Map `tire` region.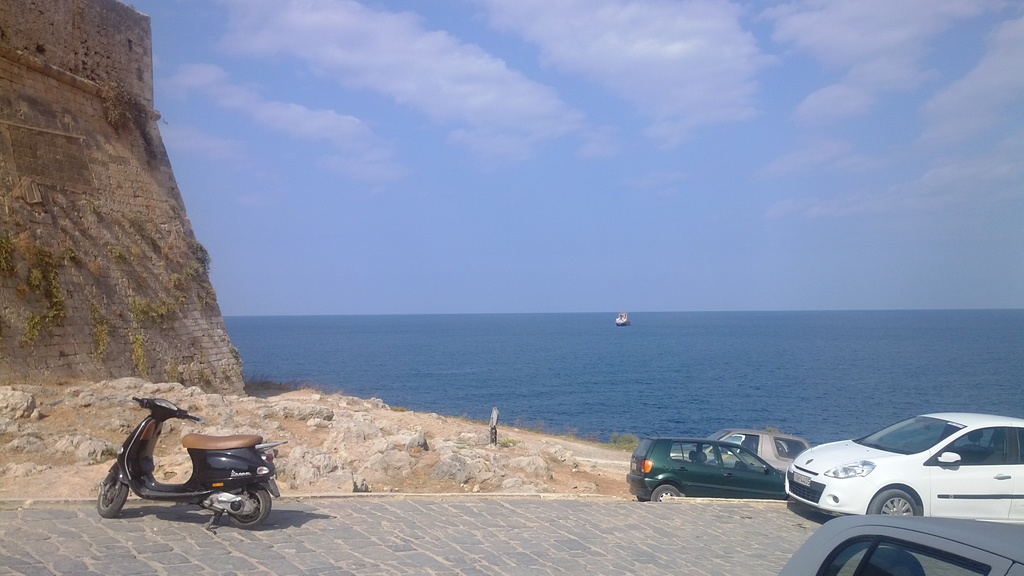
Mapped to <bbox>97, 485, 129, 519</bbox>.
